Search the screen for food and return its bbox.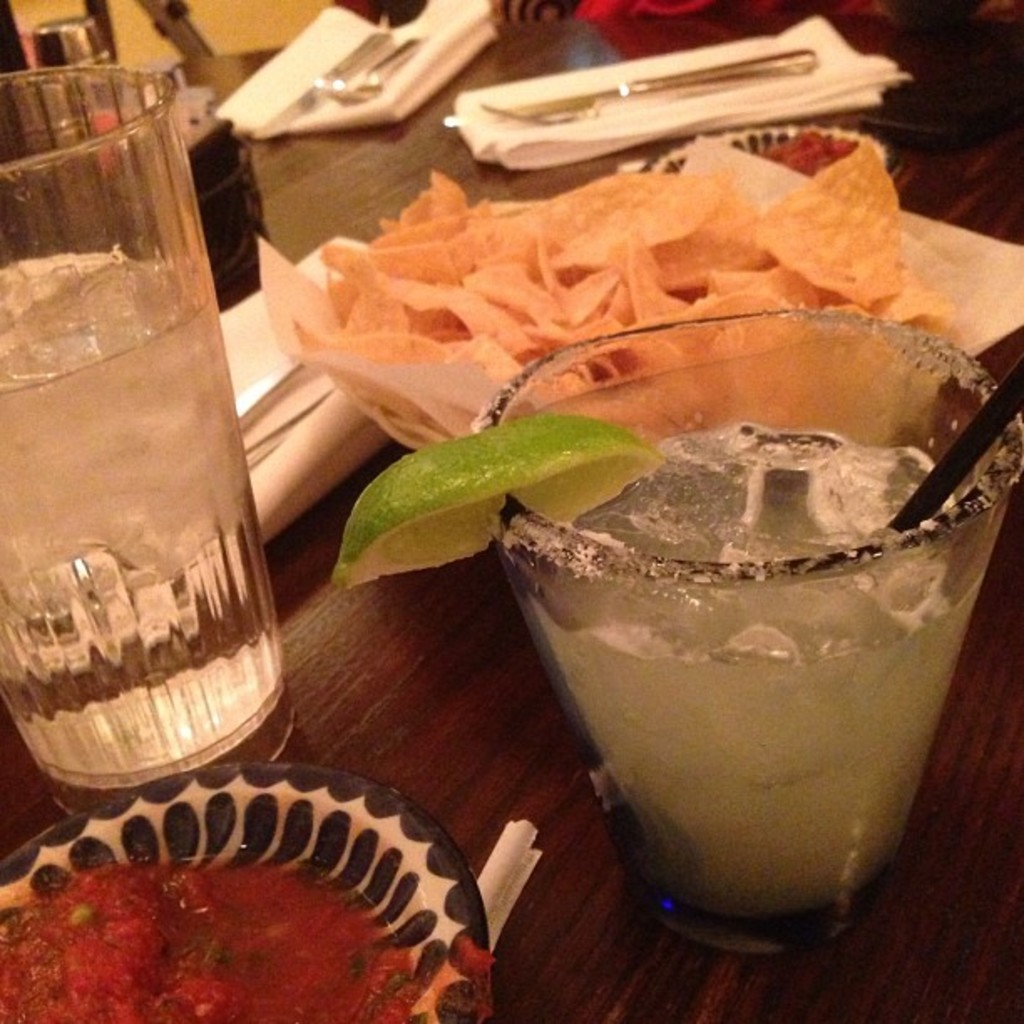
Found: 0 853 499 1022.
